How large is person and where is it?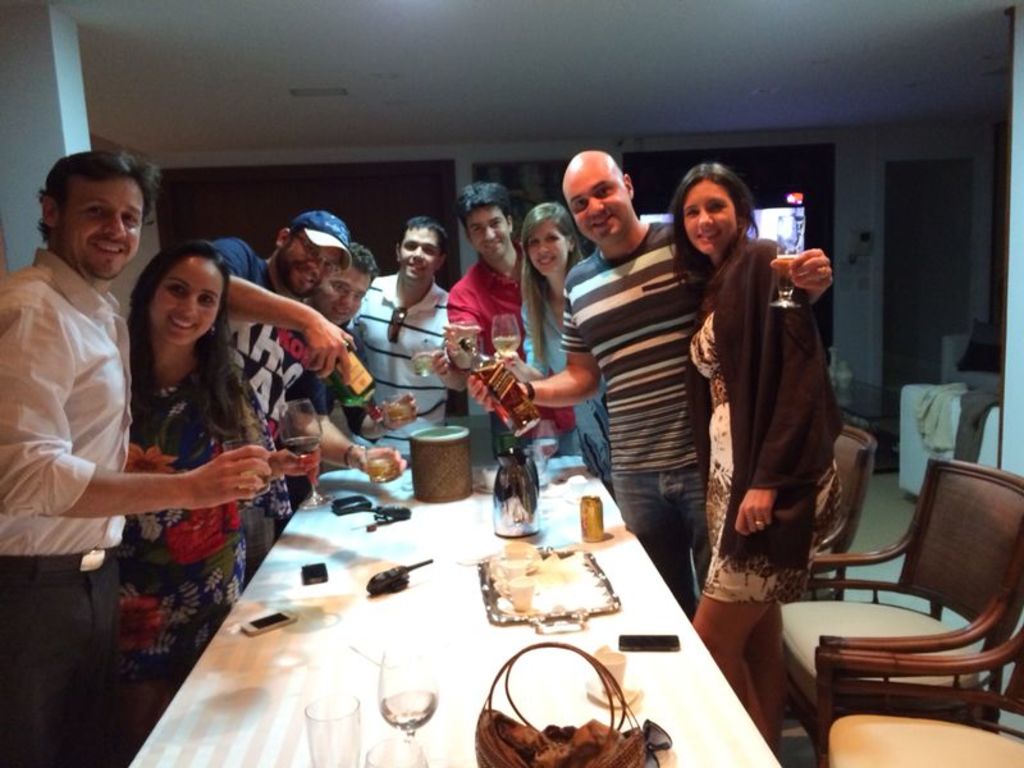
Bounding box: 0,147,270,767.
